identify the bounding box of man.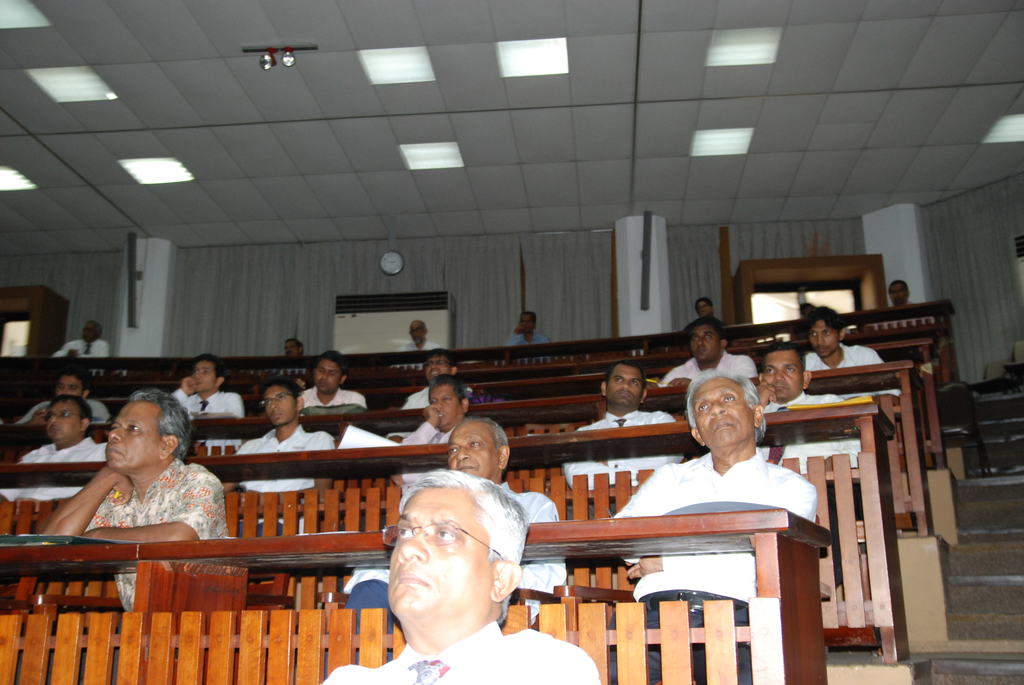
detection(500, 310, 554, 365).
